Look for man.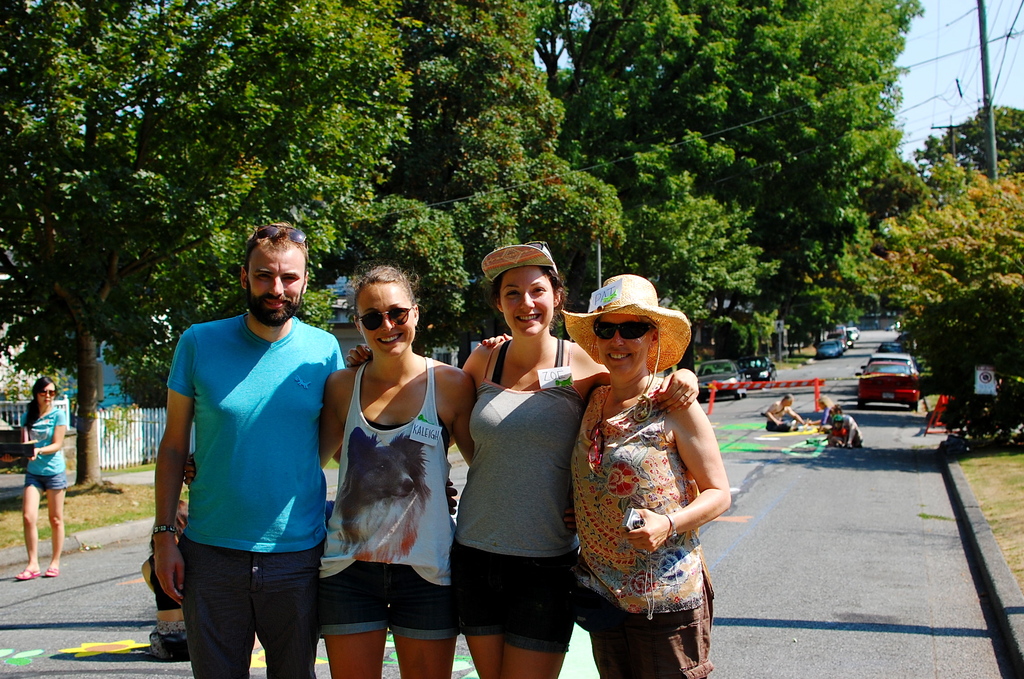
Found: [x1=767, y1=392, x2=806, y2=433].
